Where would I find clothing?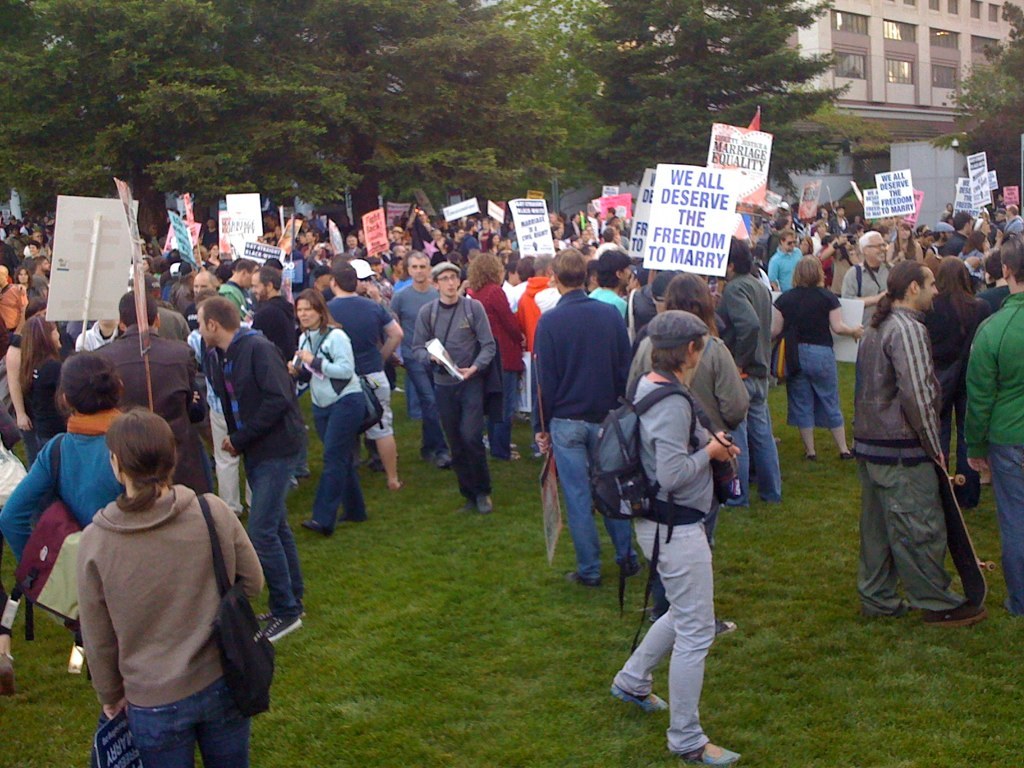
At [left=92, top=316, right=209, bottom=498].
